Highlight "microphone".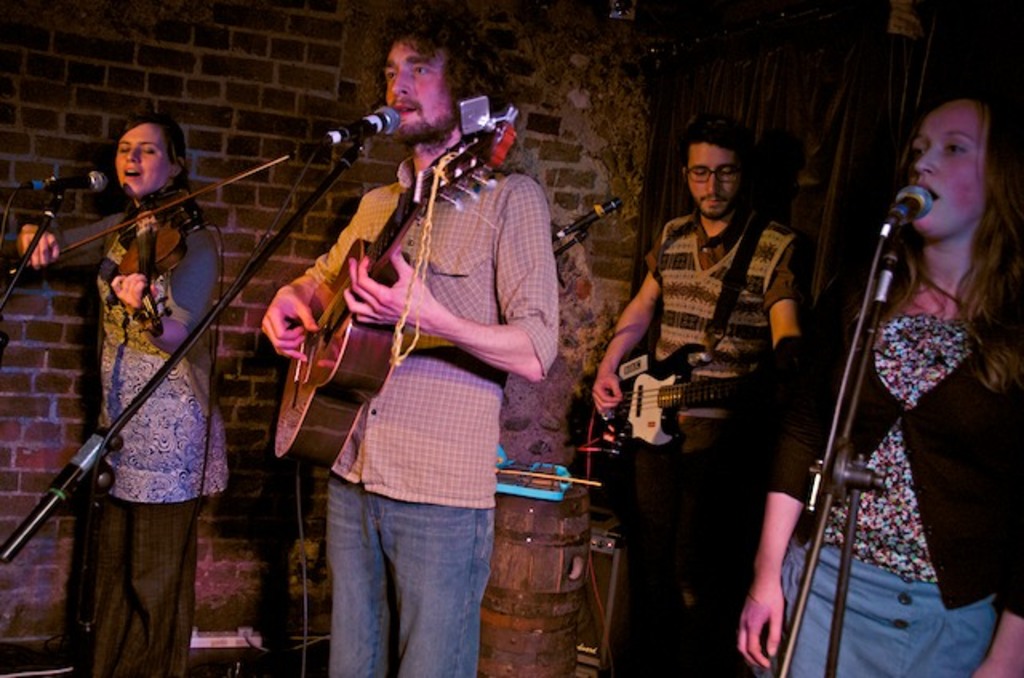
Highlighted region: bbox=(14, 168, 106, 192).
